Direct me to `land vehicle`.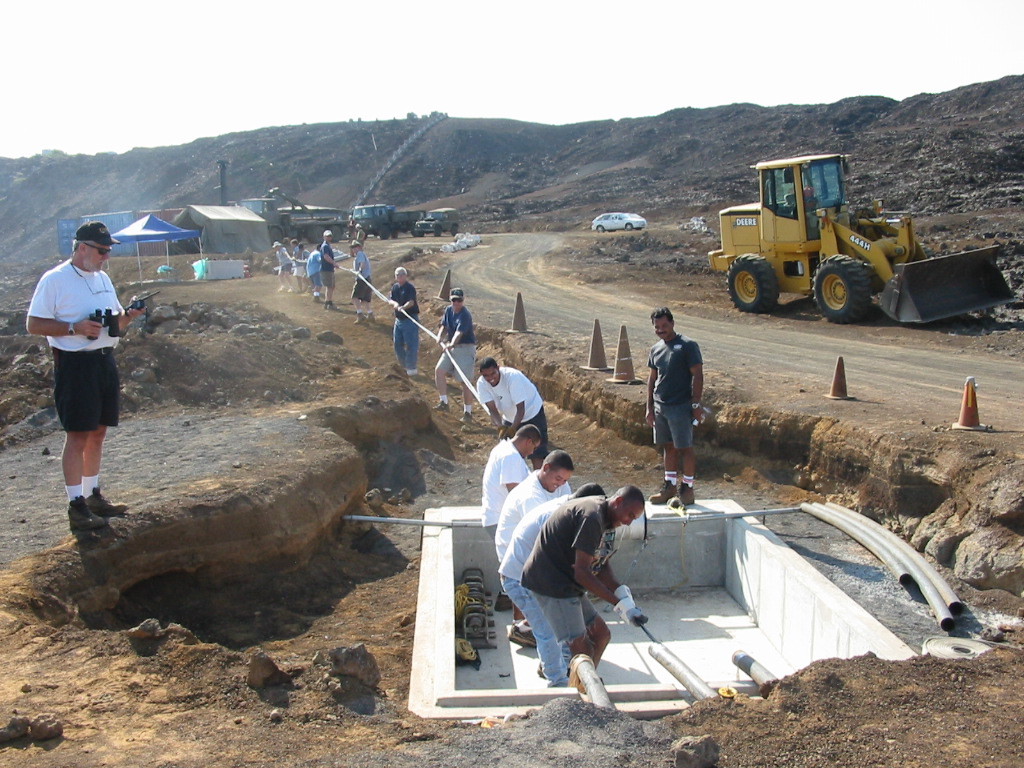
Direction: x1=704 y1=156 x2=1013 y2=325.
